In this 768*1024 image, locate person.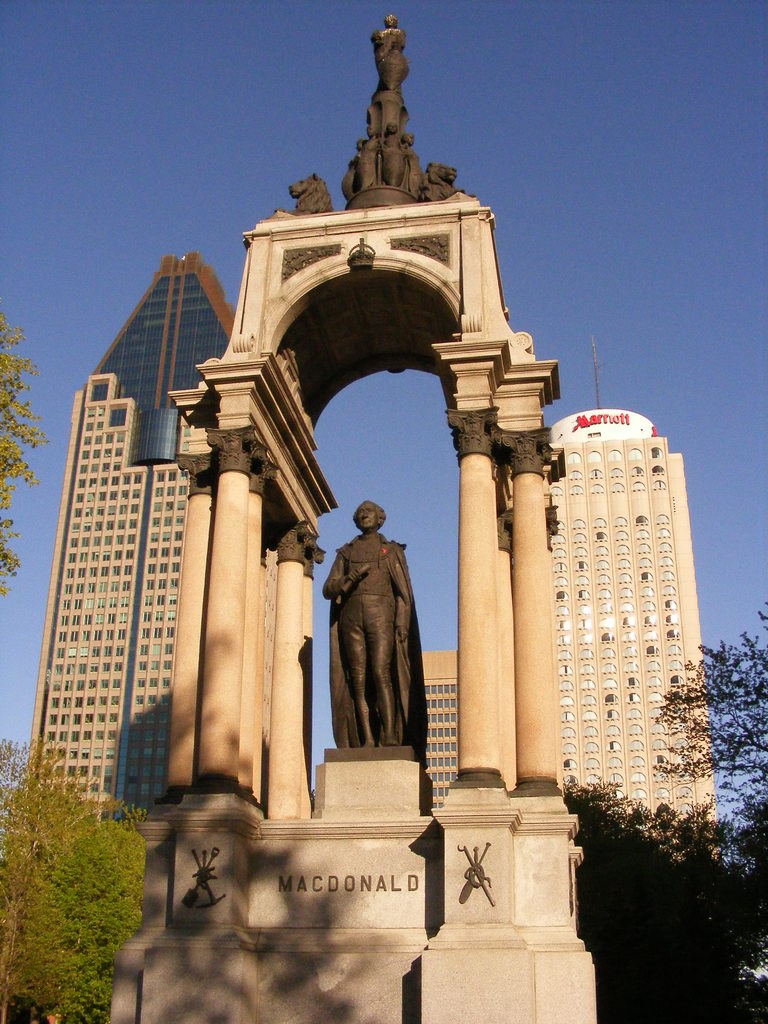
Bounding box: 327/492/433/790.
